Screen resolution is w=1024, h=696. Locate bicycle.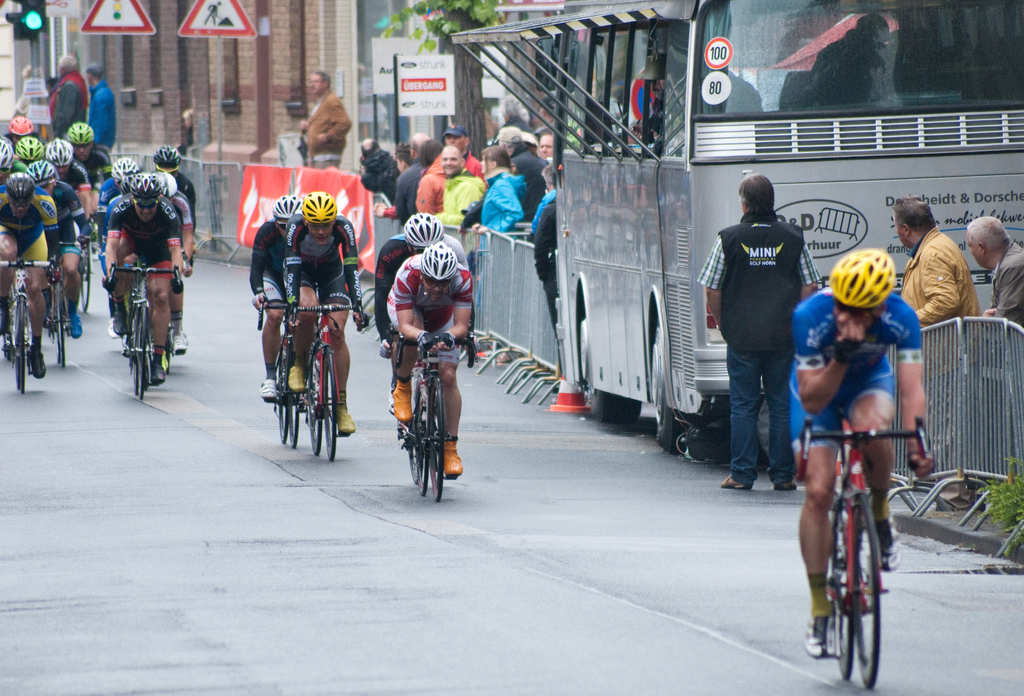
{"x1": 806, "y1": 424, "x2": 932, "y2": 688}.
